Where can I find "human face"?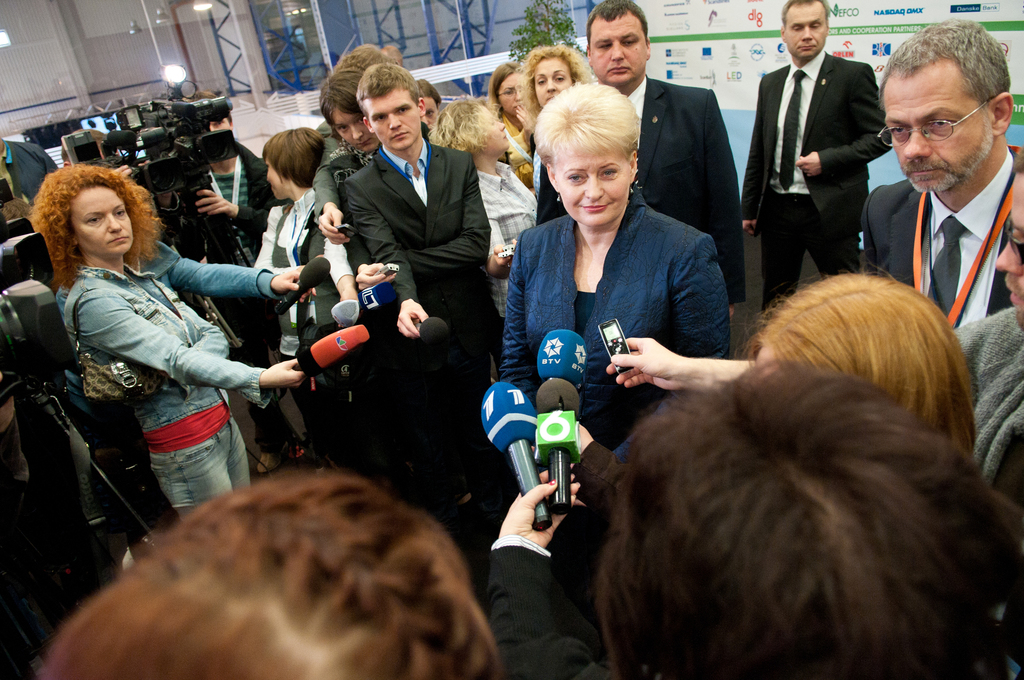
You can find it at l=588, t=11, r=647, b=86.
